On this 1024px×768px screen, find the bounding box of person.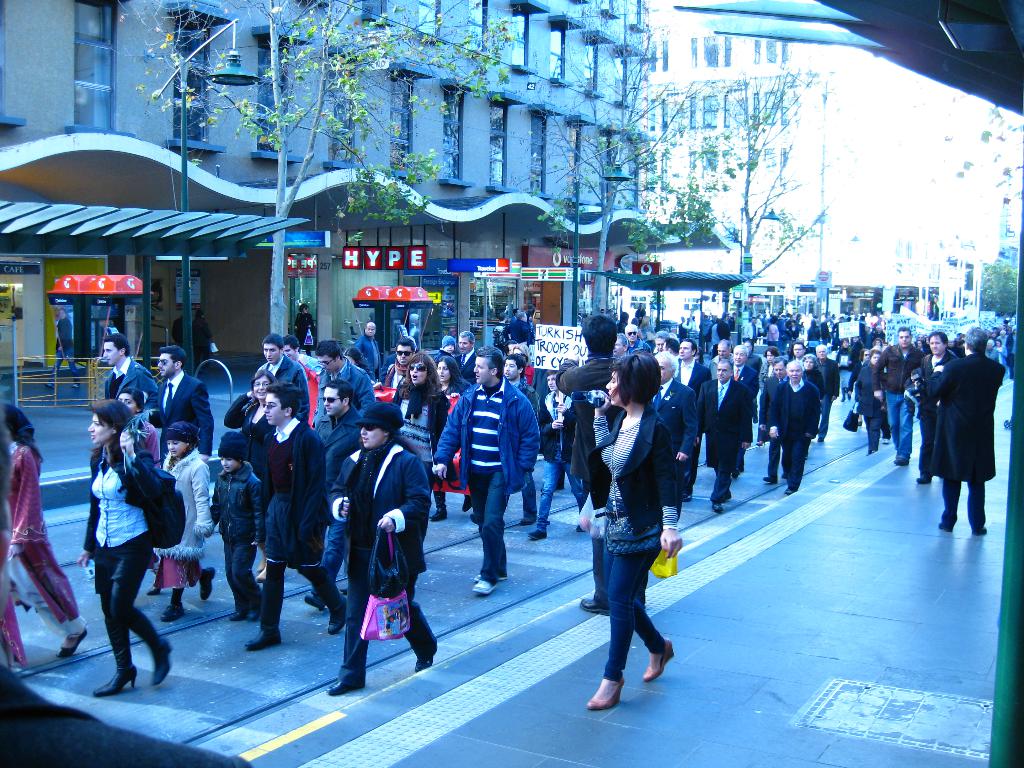
Bounding box: x1=255, y1=332, x2=311, y2=420.
